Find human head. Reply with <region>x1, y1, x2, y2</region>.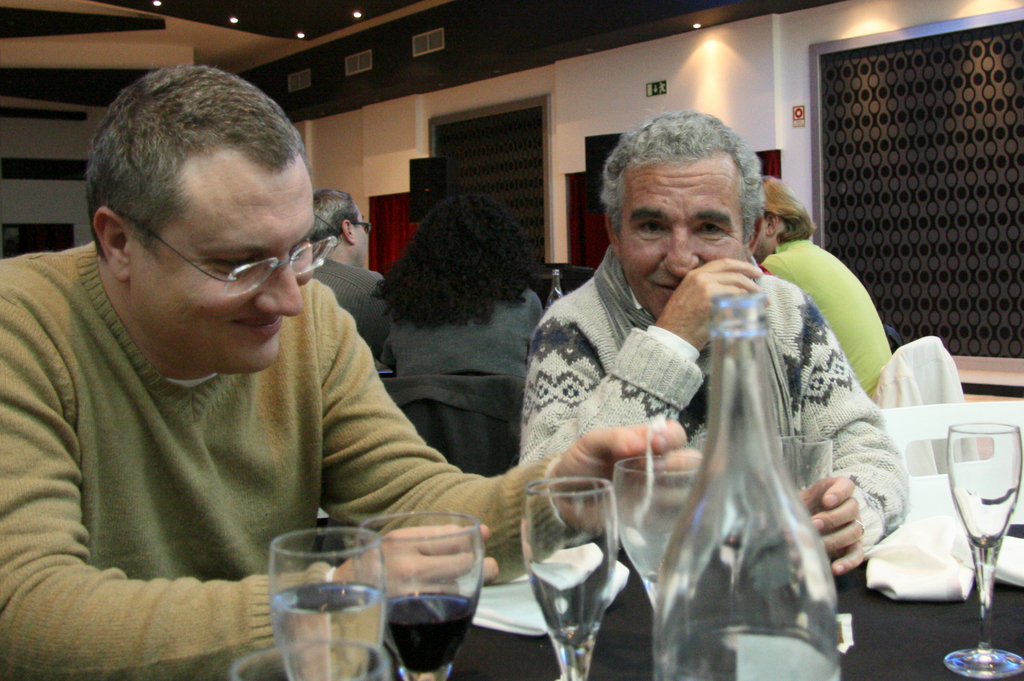
<region>86, 62, 316, 374</region>.
